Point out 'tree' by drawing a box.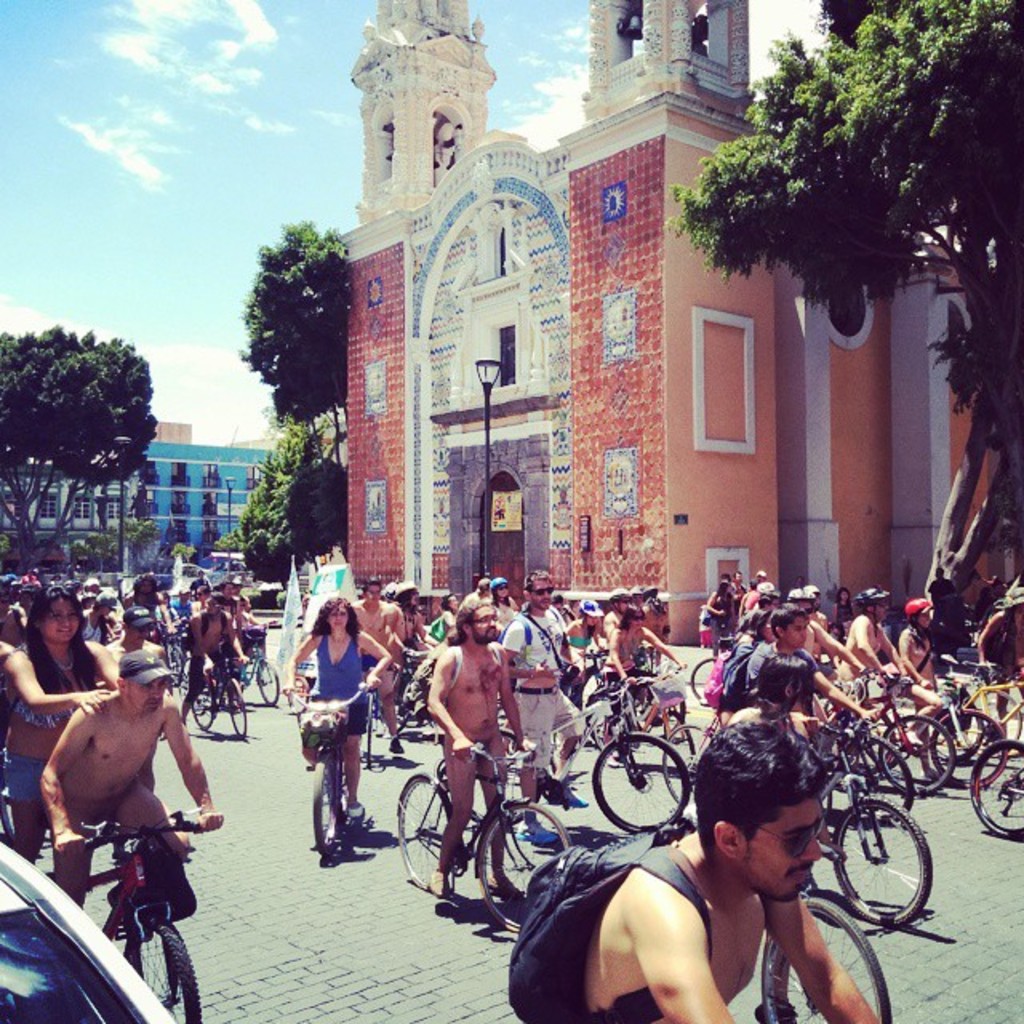
region(224, 224, 365, 437).
